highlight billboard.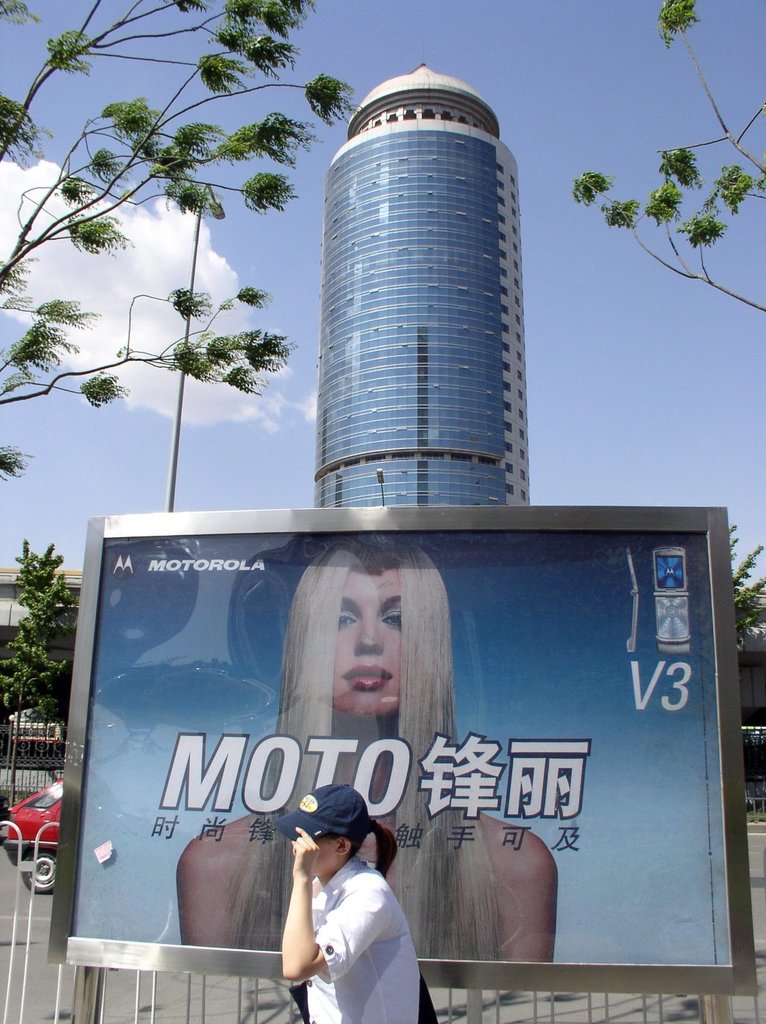
Highlighted region: bbox=[65, 532, 733, 964].
